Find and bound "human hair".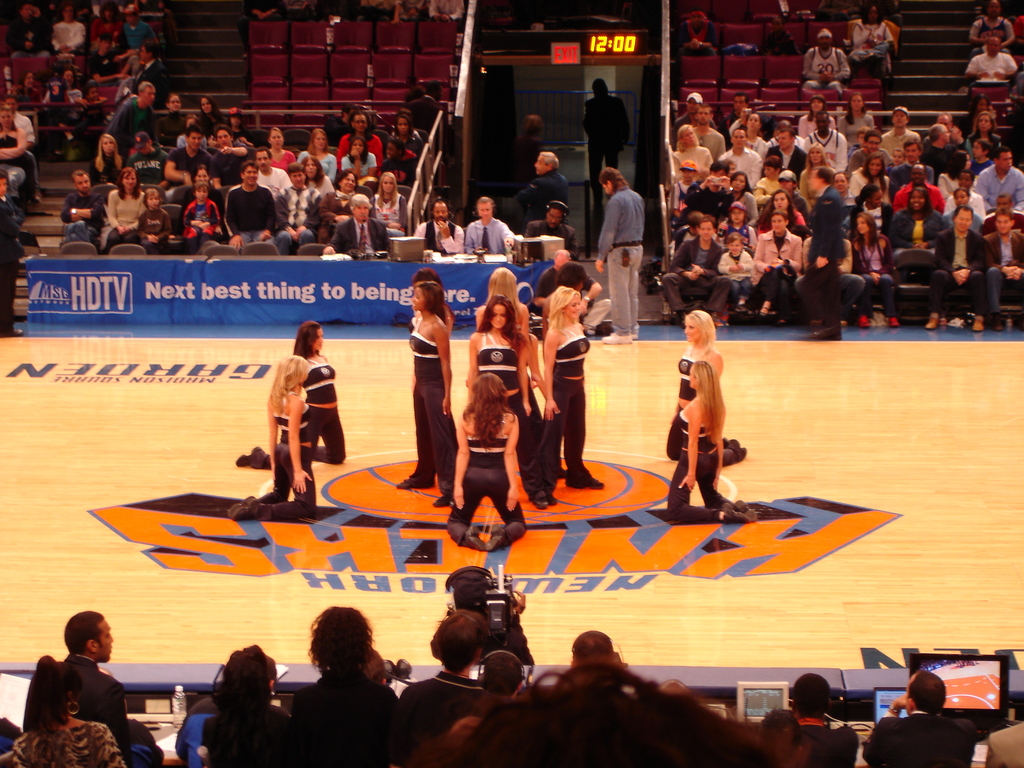
Bound: [x1=764, y1=188, x2=797, y2=222].
